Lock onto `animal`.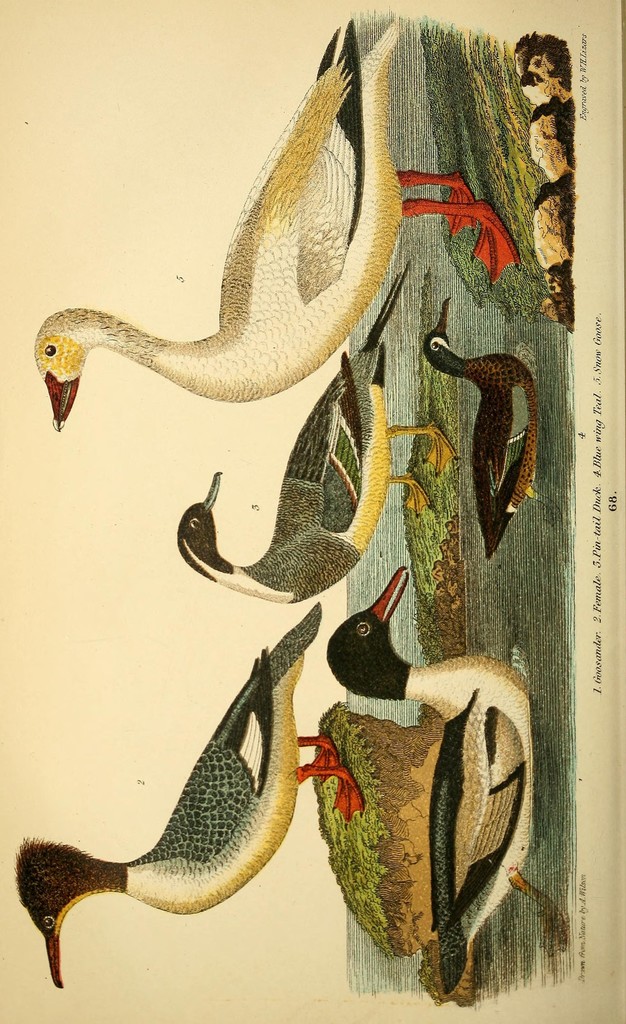
Locked: [12,608,365,986].
